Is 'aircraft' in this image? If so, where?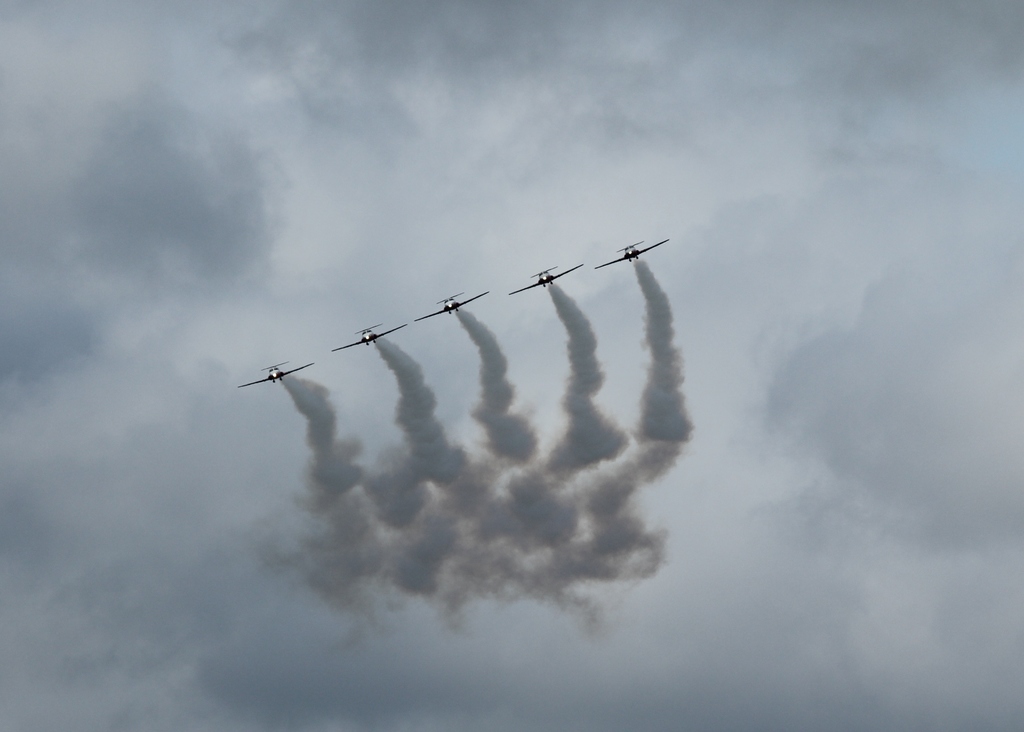
Yes, at select_region(234, 359, 316, 386).
